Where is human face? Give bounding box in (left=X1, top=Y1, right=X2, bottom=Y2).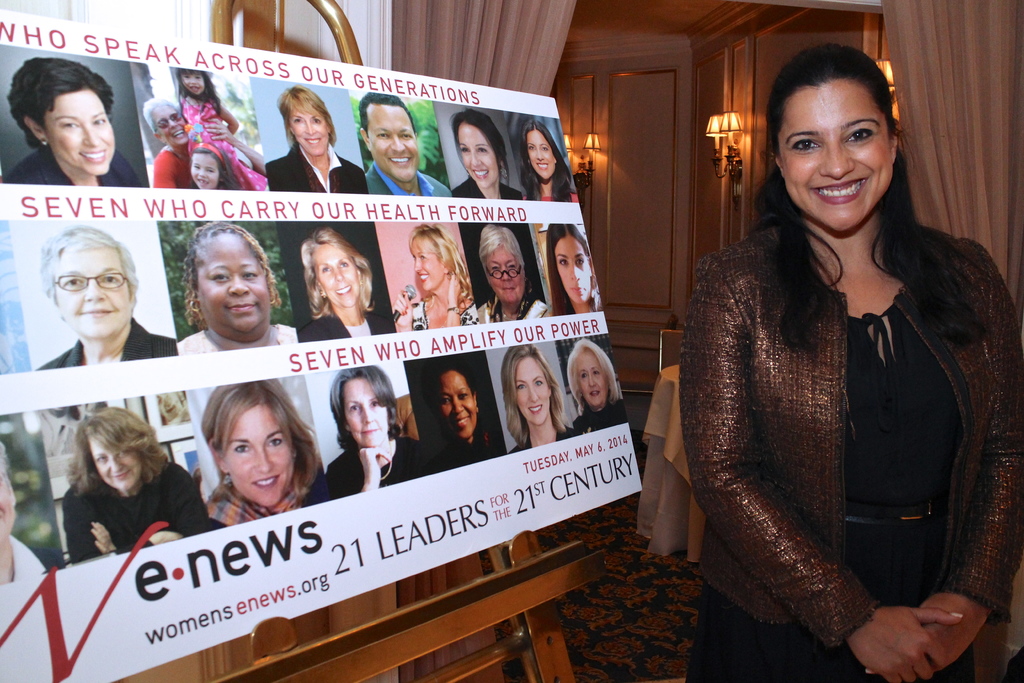
(left=184, top=69, right=205, bottom=96).
